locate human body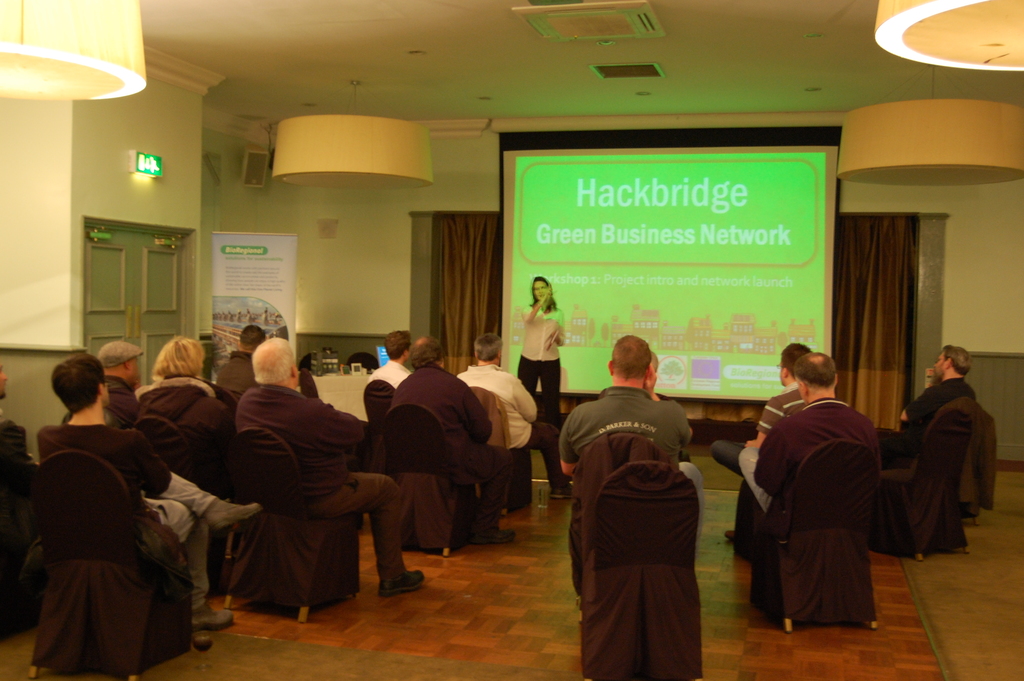
l=386, t=340, r=512, b=543
